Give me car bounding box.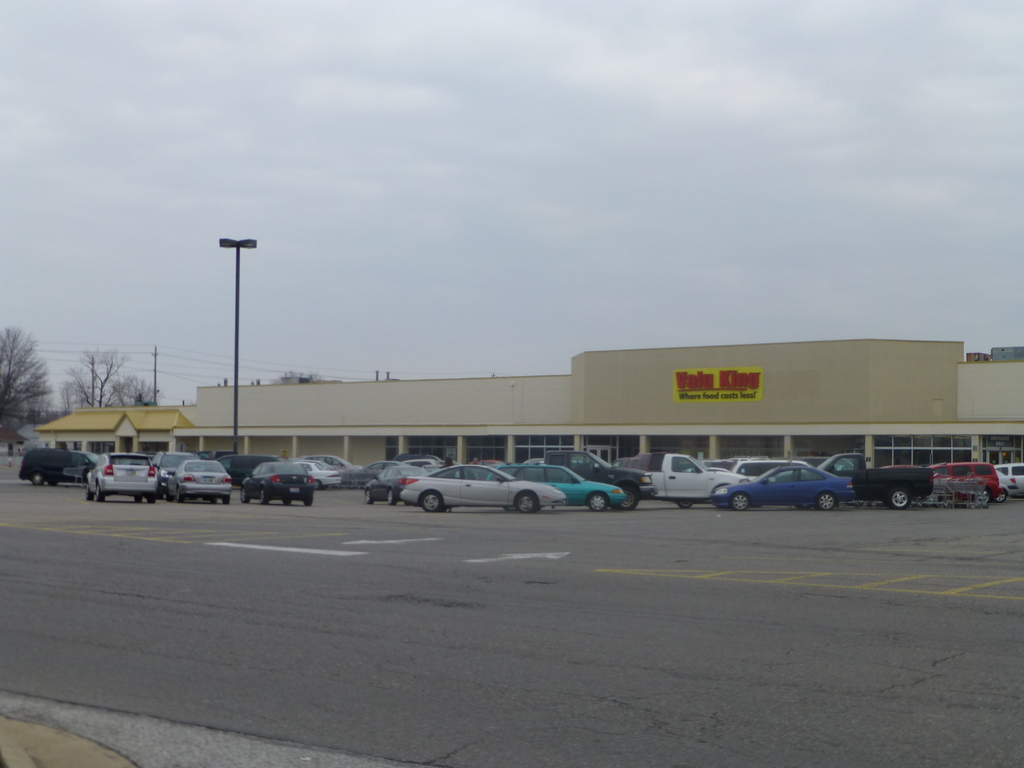
719:458:827:481.
